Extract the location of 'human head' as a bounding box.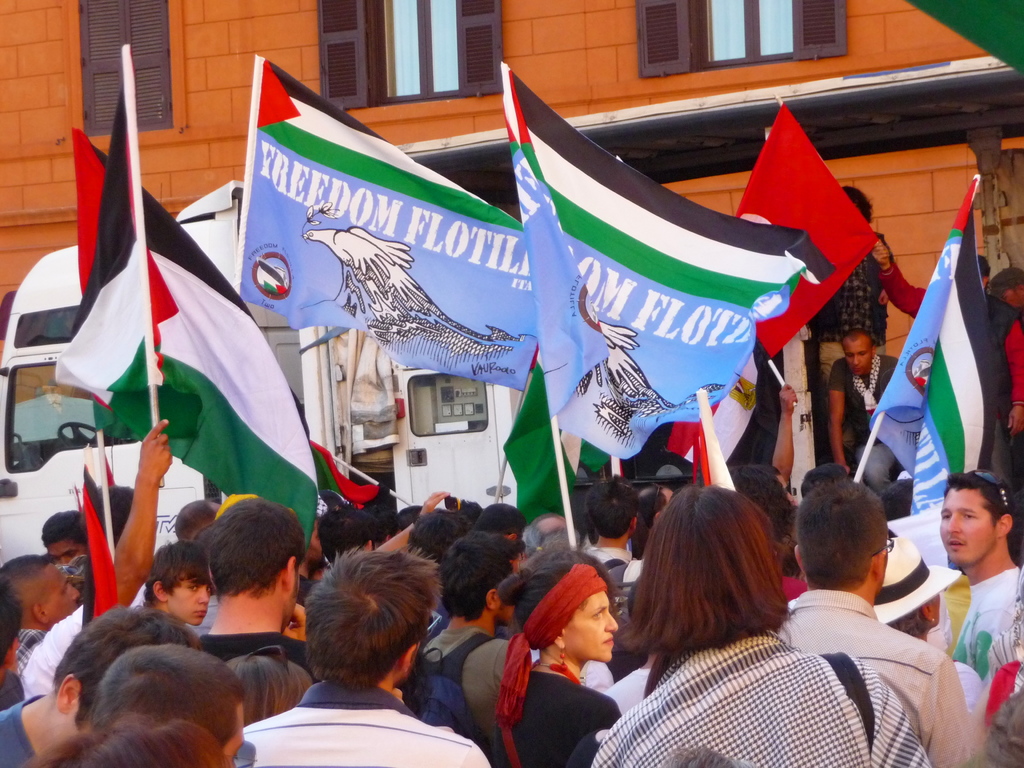
84:642:245:767.
